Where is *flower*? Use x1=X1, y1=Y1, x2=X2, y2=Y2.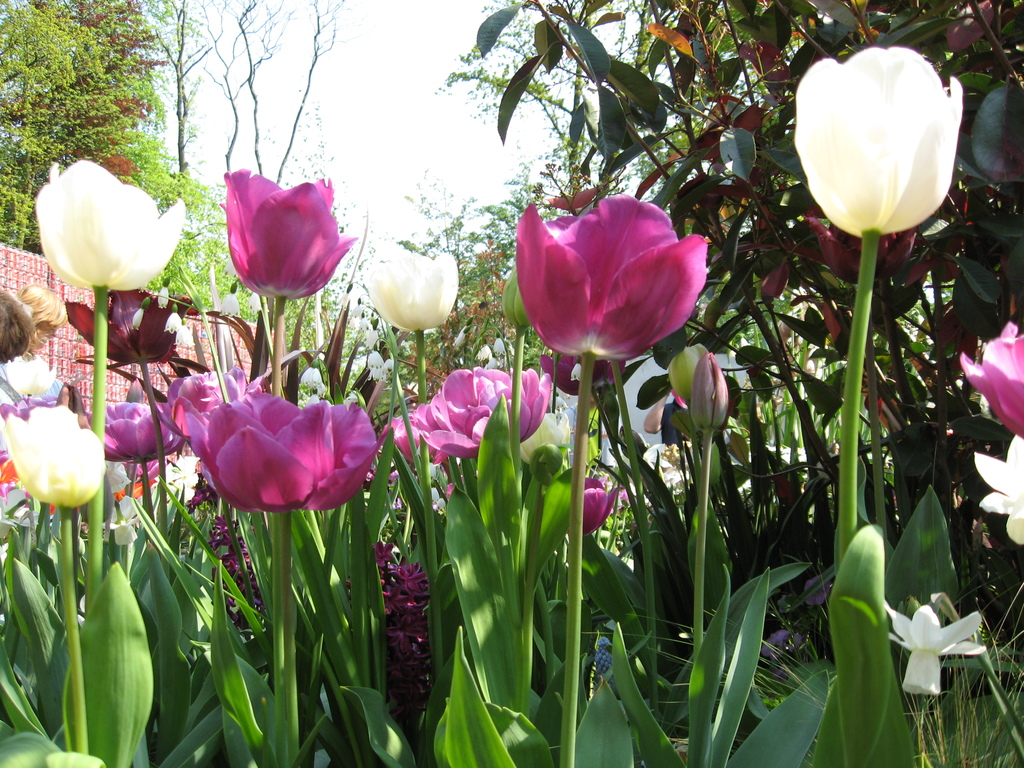
x1=662, y1=444, x2=684, y2=470.
